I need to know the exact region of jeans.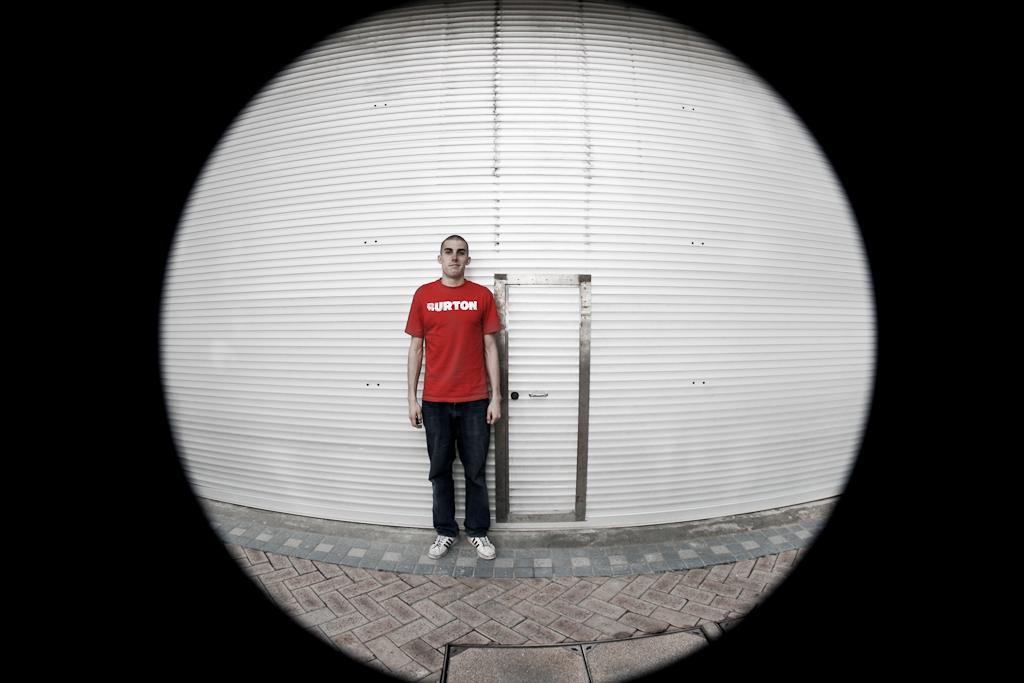
Region: [x1=424, y1=403, x2=496, y2=530].
